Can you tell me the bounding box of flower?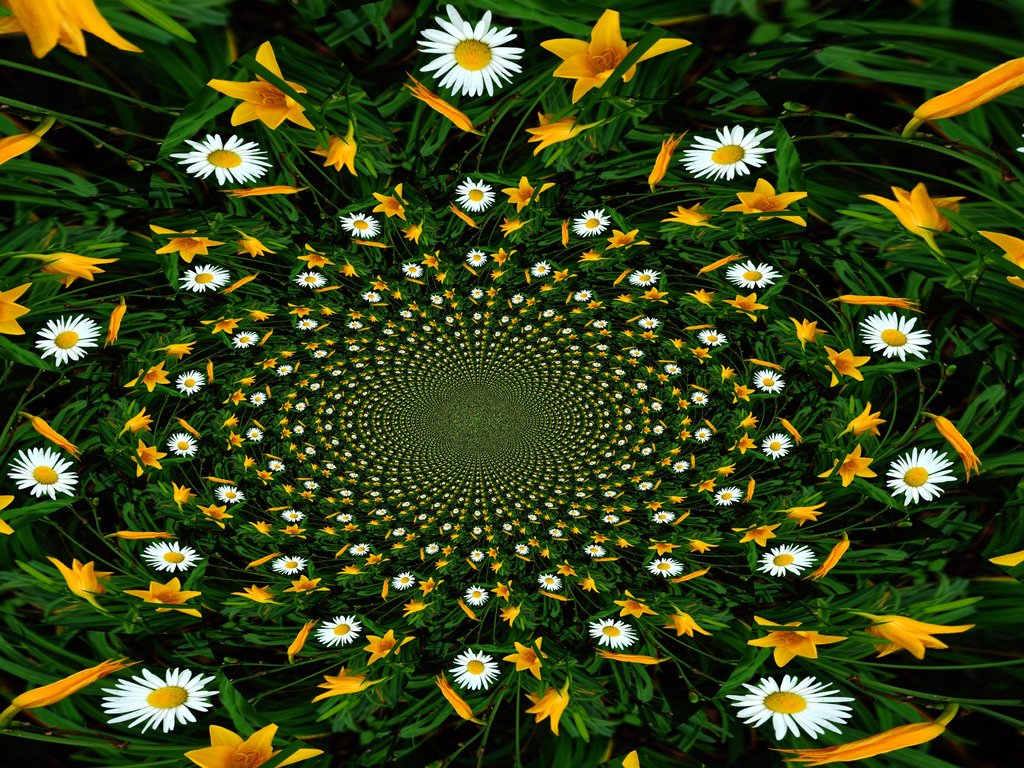
crop(205, 500, 238, 529).
